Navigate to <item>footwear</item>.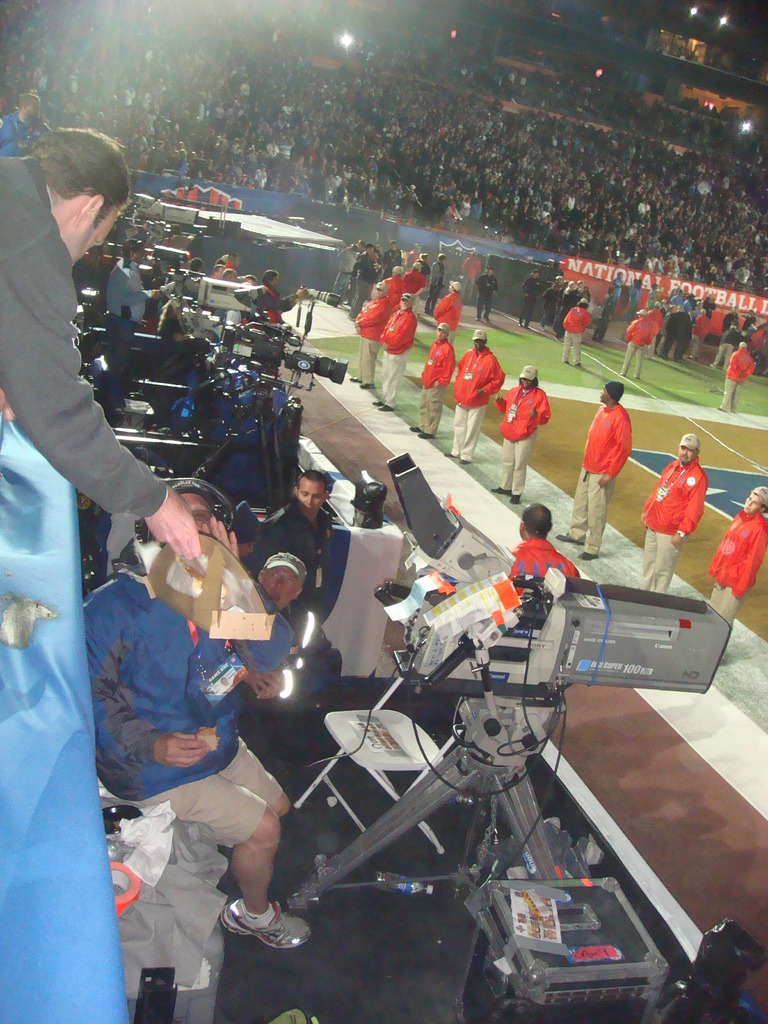
Navigation target: 410,427,422,431.
